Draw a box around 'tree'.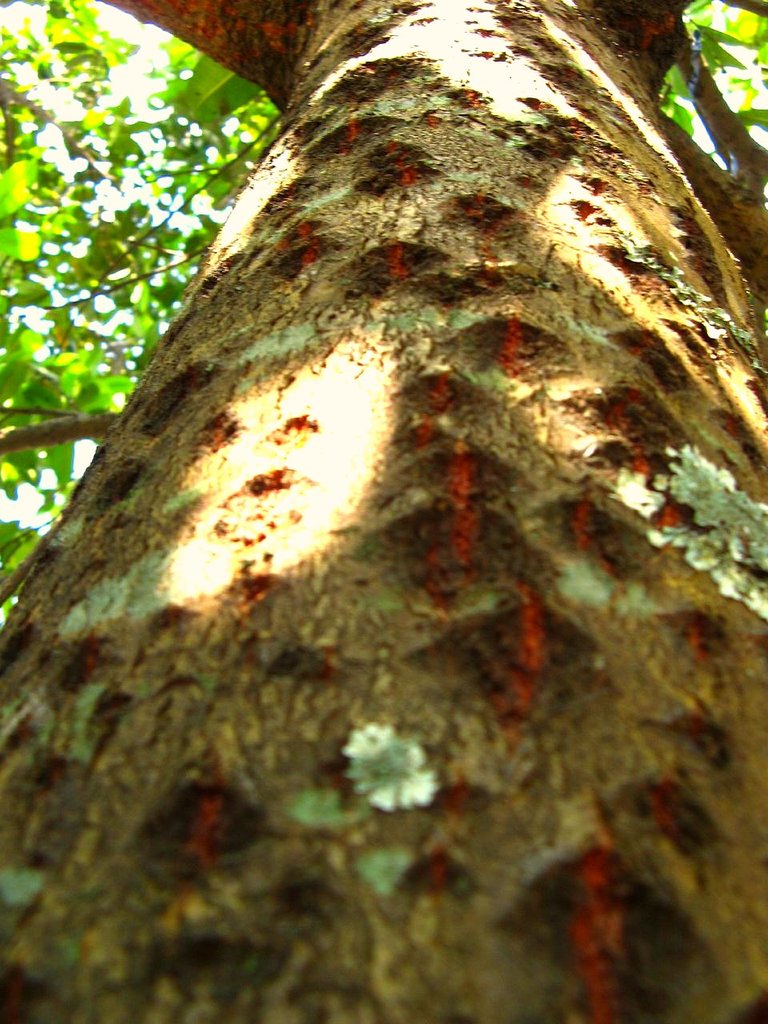
x1=0, y1=0, x2=767, y2=1023.
